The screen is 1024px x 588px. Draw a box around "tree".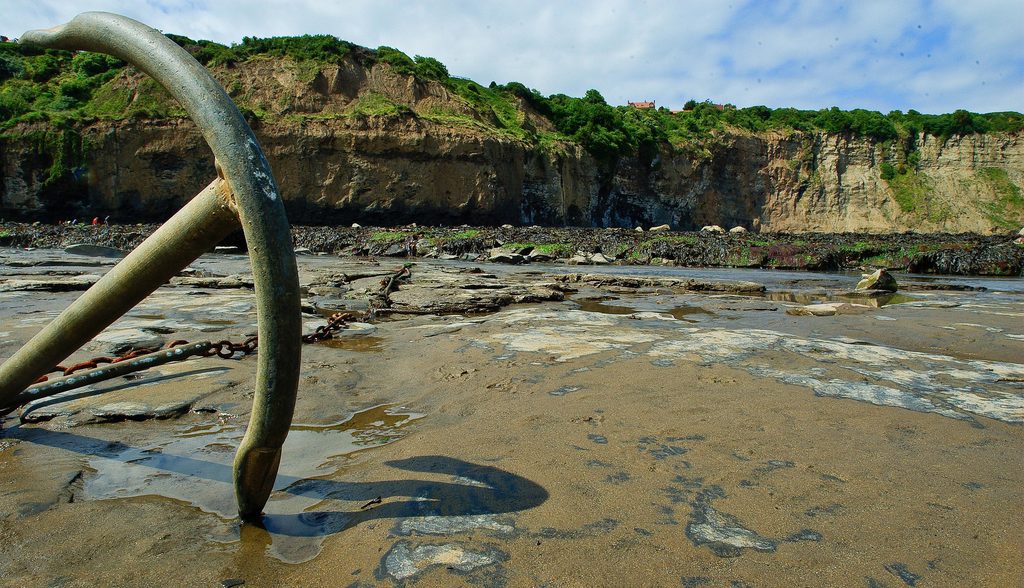
left=54, top=72, right=90, bottom=100.
